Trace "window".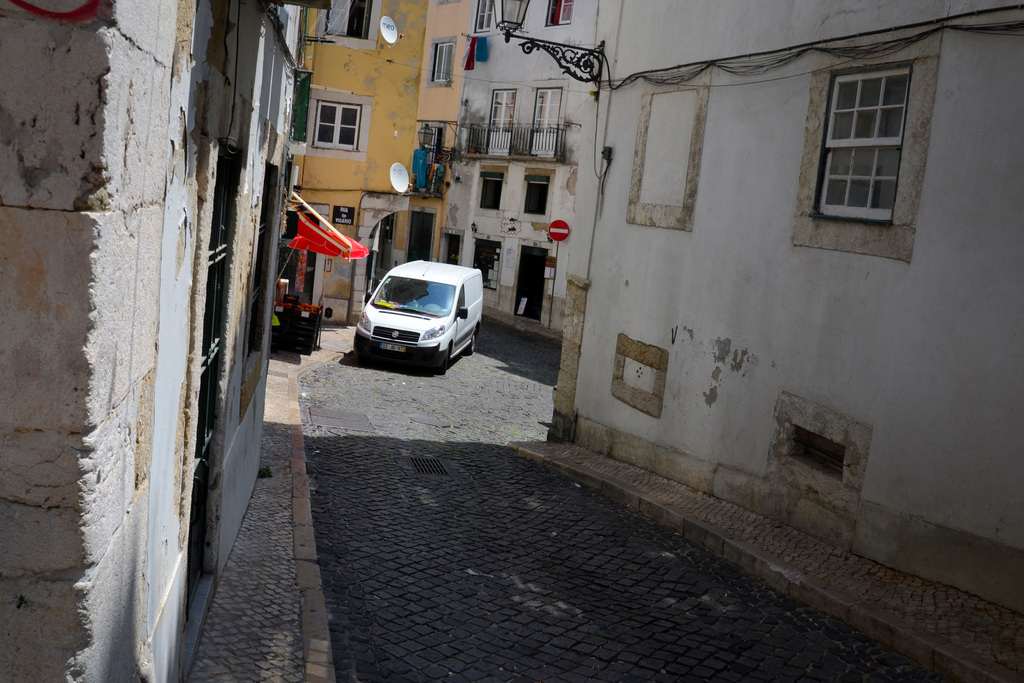
Traced to [522,165,554,217].
